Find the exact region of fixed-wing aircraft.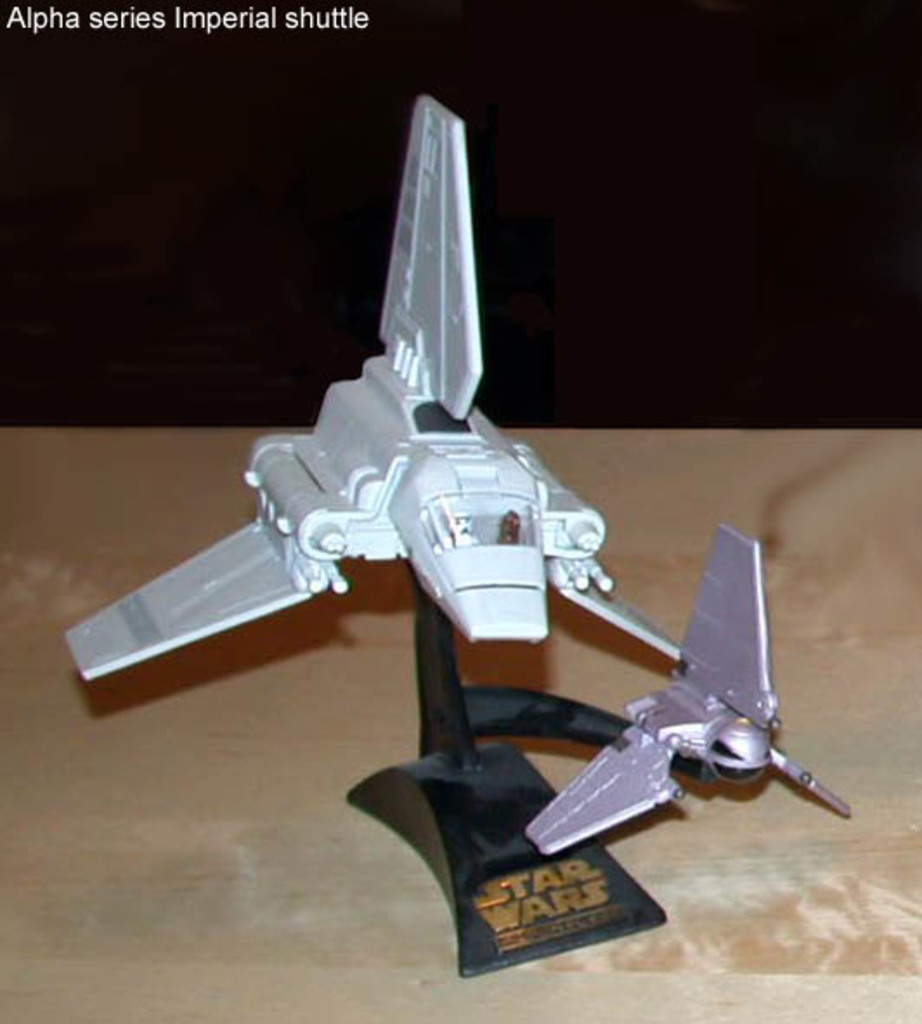
Exact region: locate(520, 511, 854, 858).
